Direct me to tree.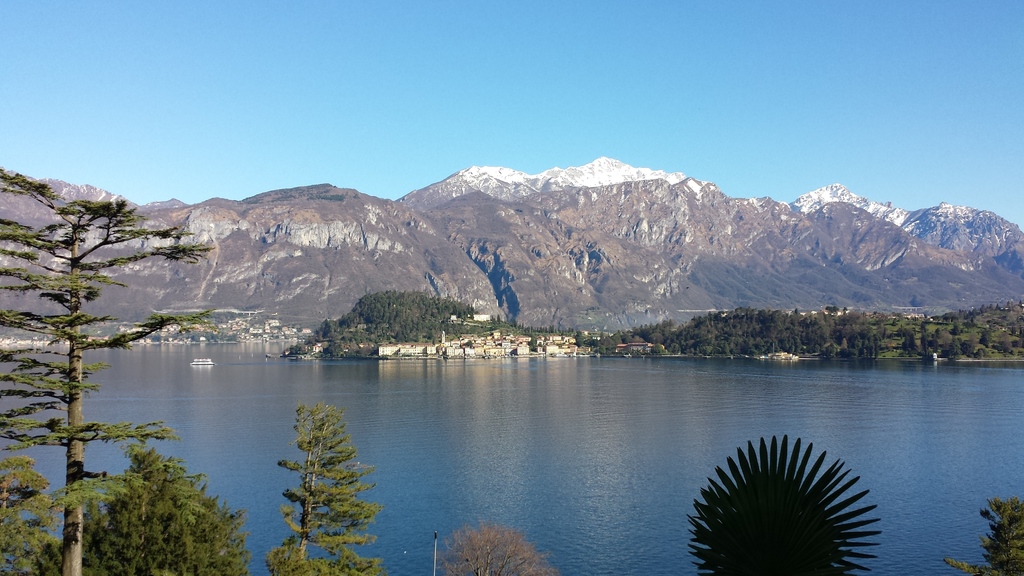
Direction: [x1=126, y1=456, x2=248, y2=575].
